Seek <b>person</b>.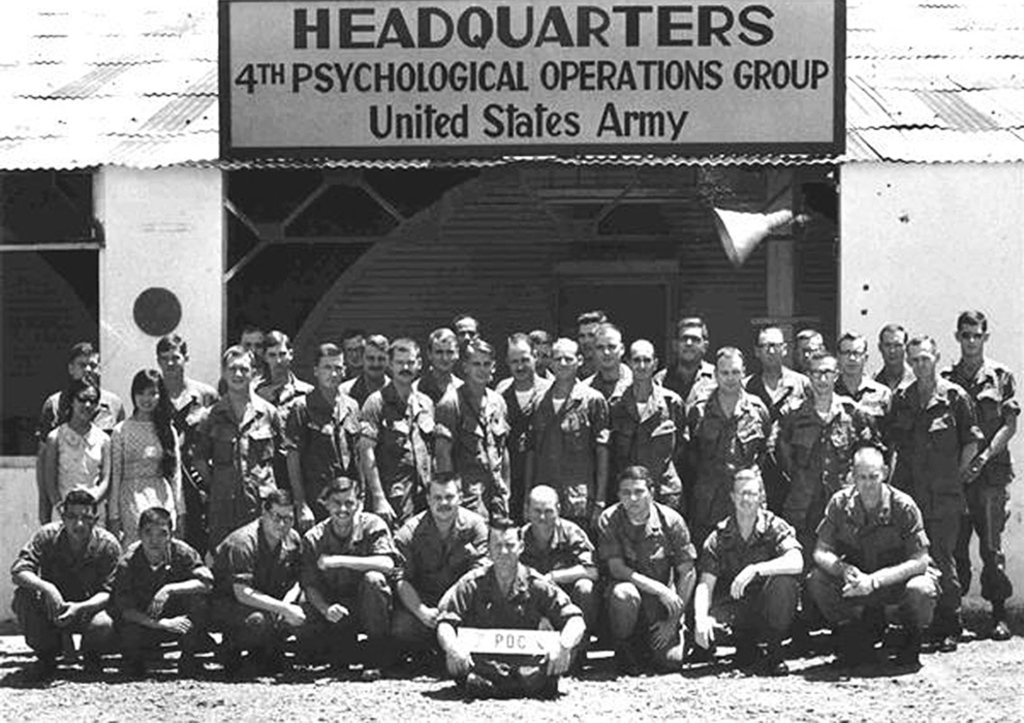
bbox=[145, 325, 219, 544].
